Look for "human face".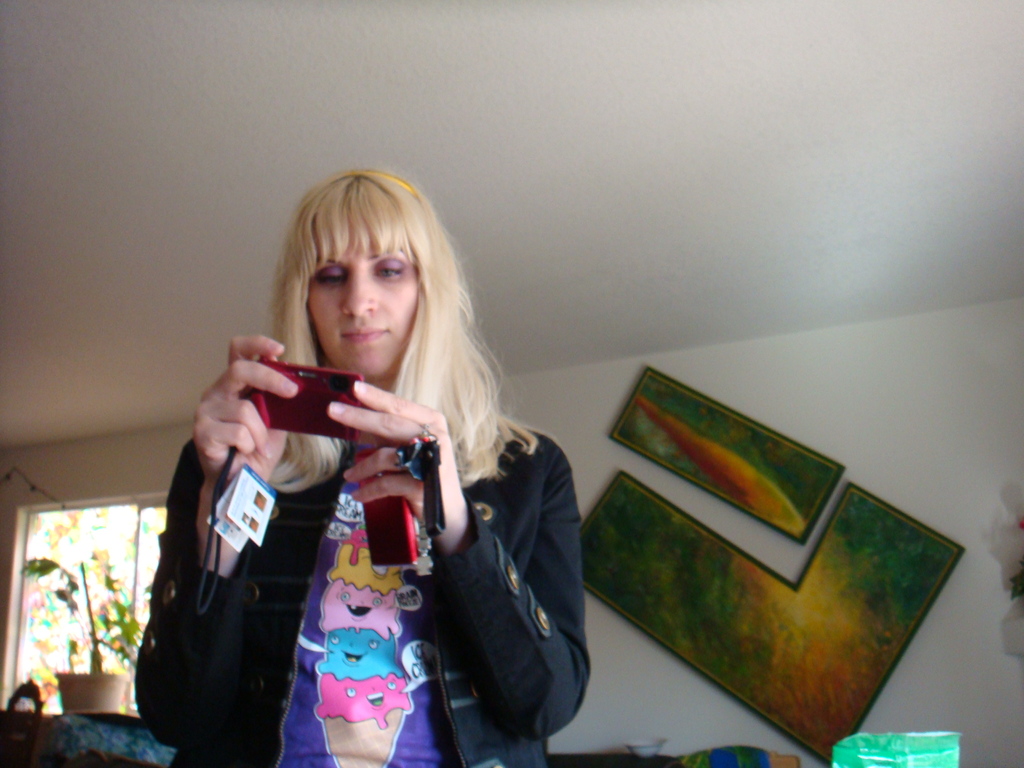
Found: [left=309, top=203, right=419, bottom=380].
